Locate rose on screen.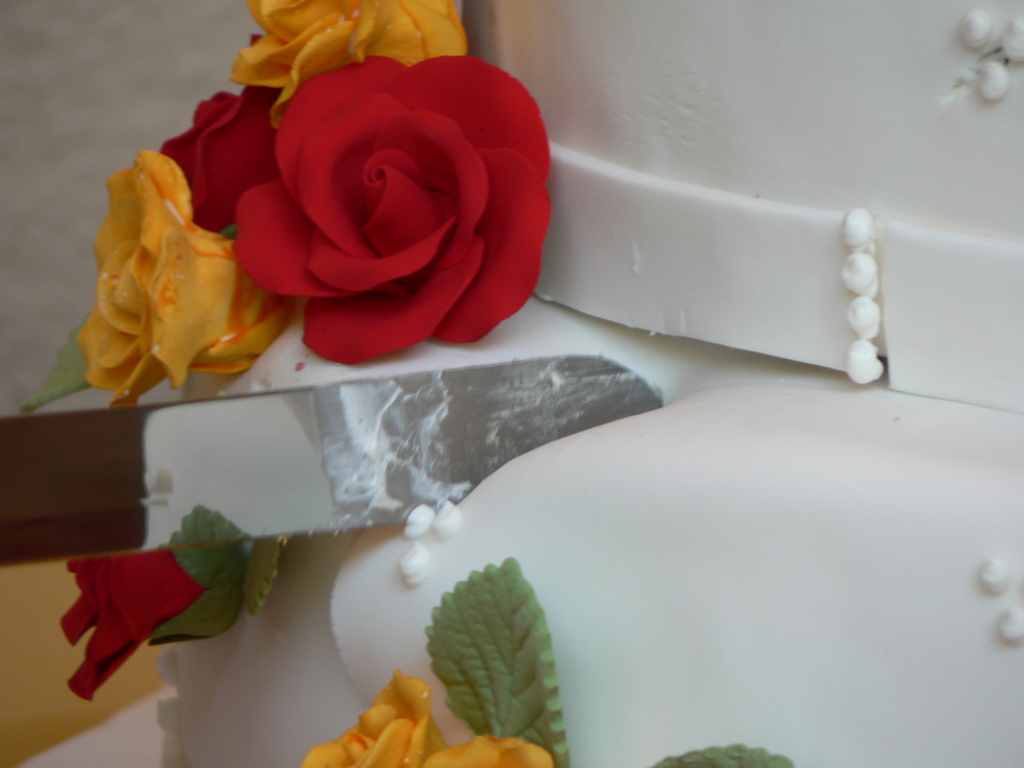
On screen at pyautogui.locateOnScreen(54, 555, 205, 705).
